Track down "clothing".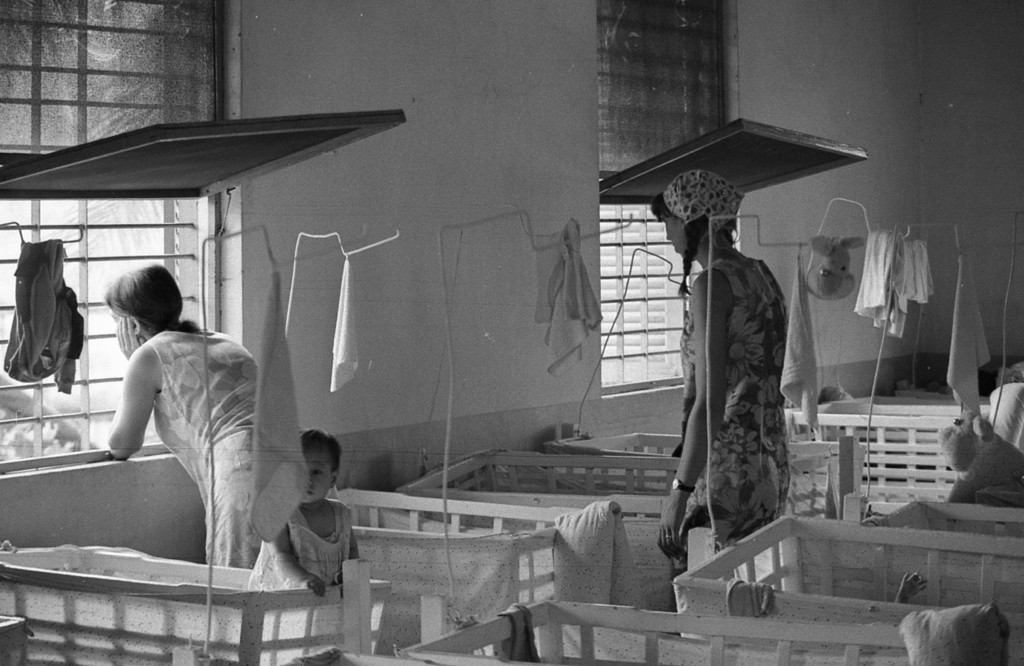
Tracked to 129 316 303 562.
